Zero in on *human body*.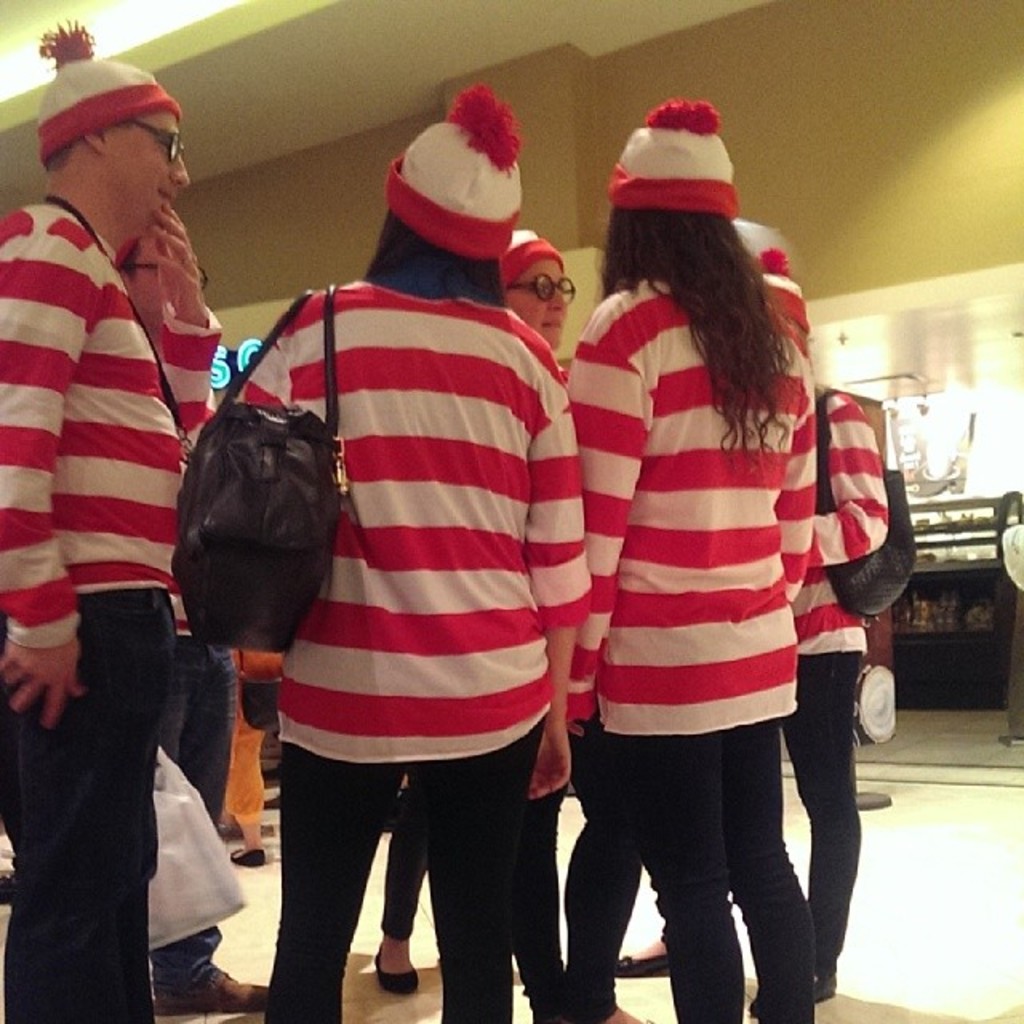
Zeroed in: {"x1": 754, "y1": 243, "x2": 883, "y2": 1002}.
